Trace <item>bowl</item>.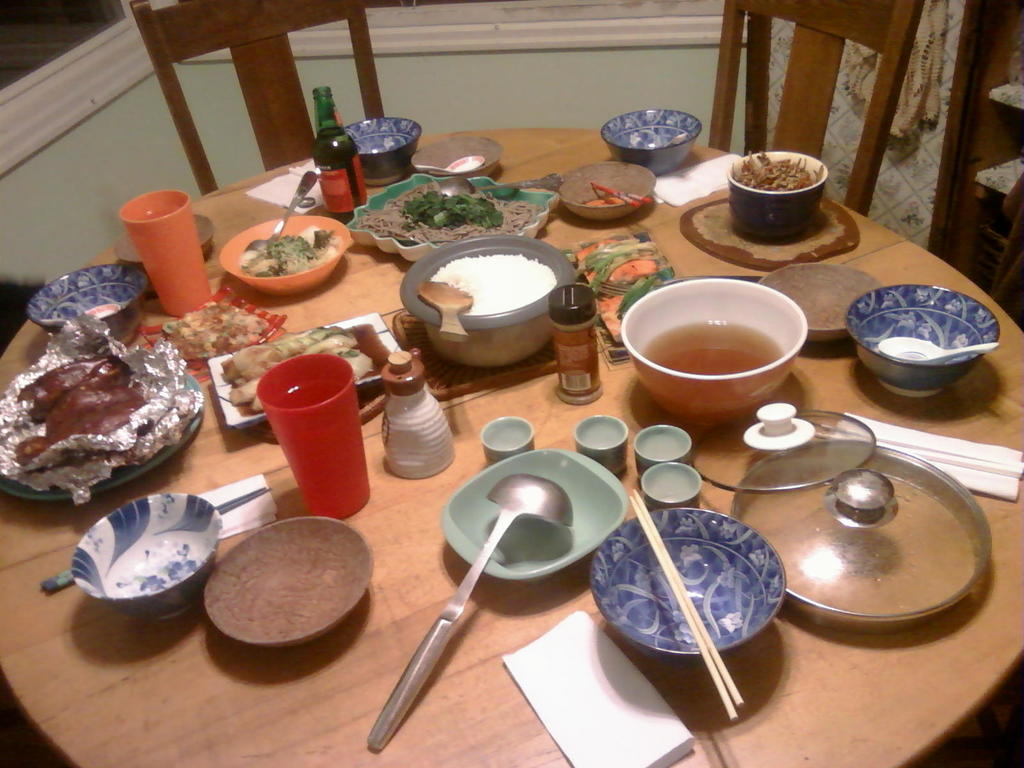
Traced to 616:279:806:430.
